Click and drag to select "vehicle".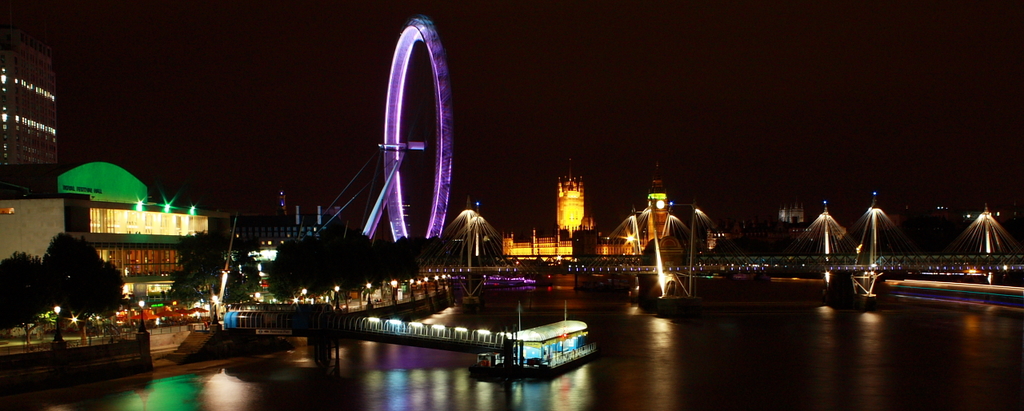
Selection: l=822, t=269, r=895, b=307.
